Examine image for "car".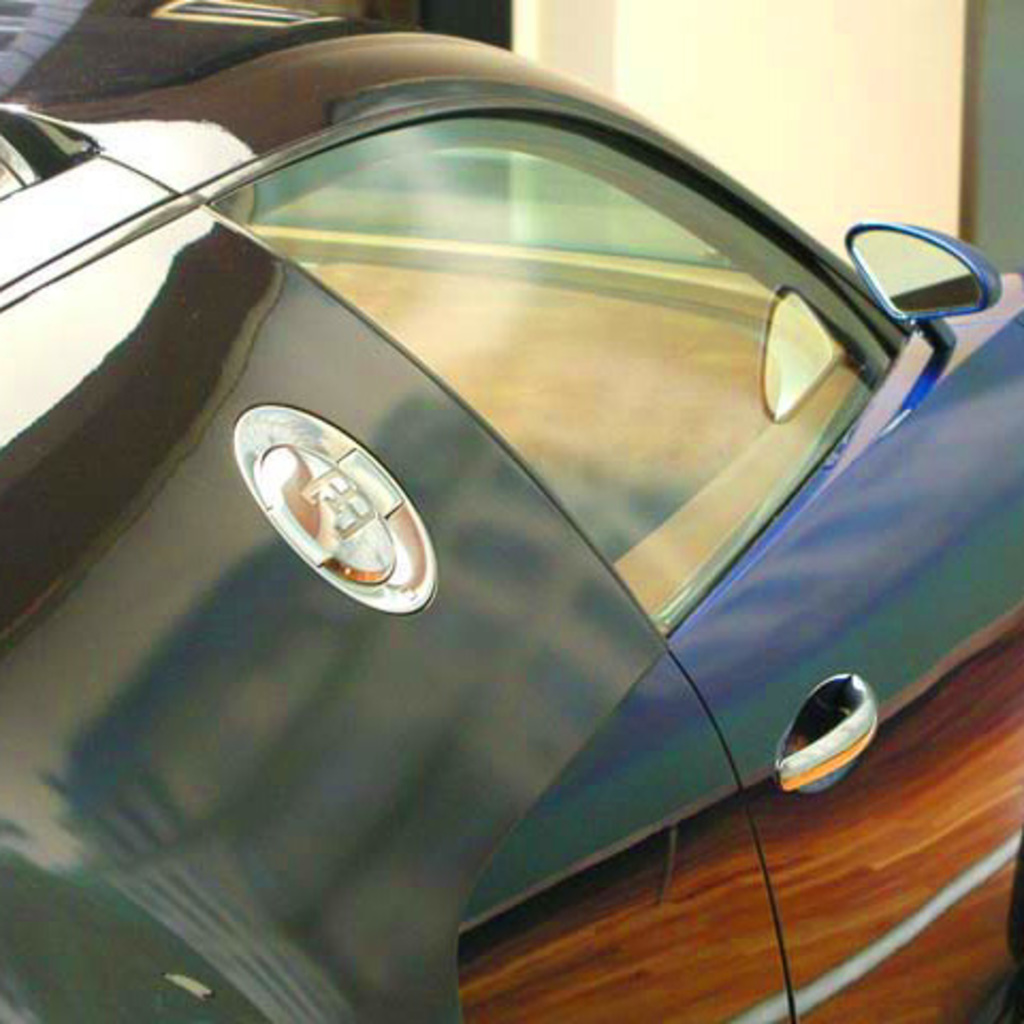
Examination result: (0,0,1022,1022).
